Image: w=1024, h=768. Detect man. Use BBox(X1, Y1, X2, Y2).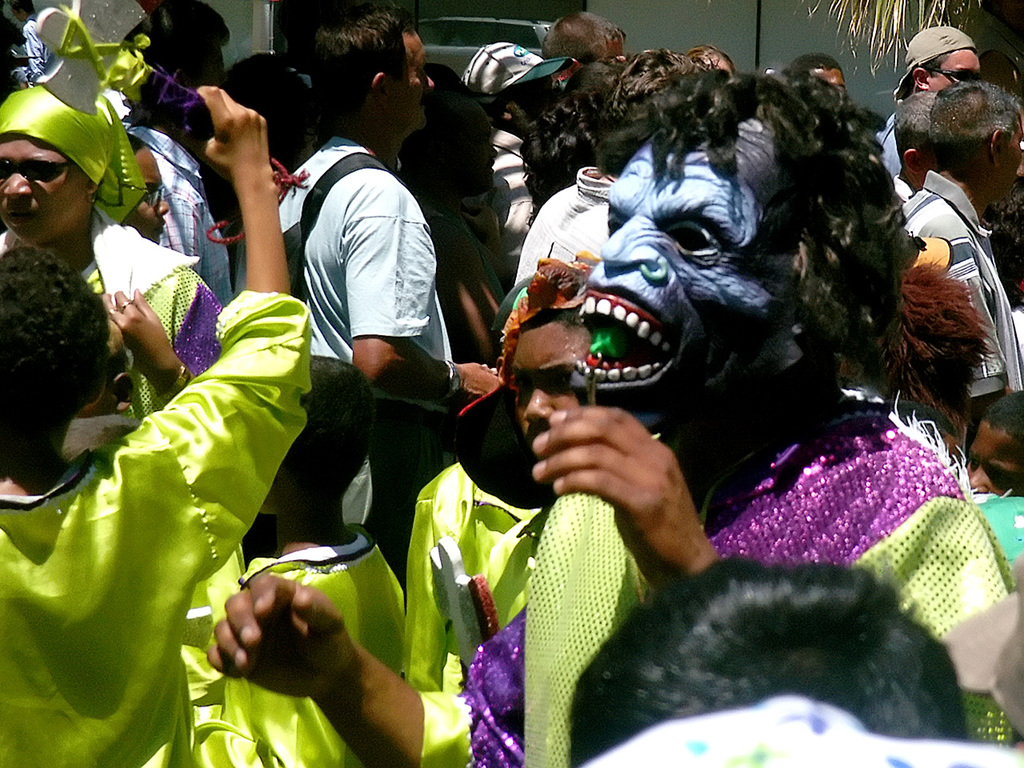
BBox(913, 82, 1022, 390).
